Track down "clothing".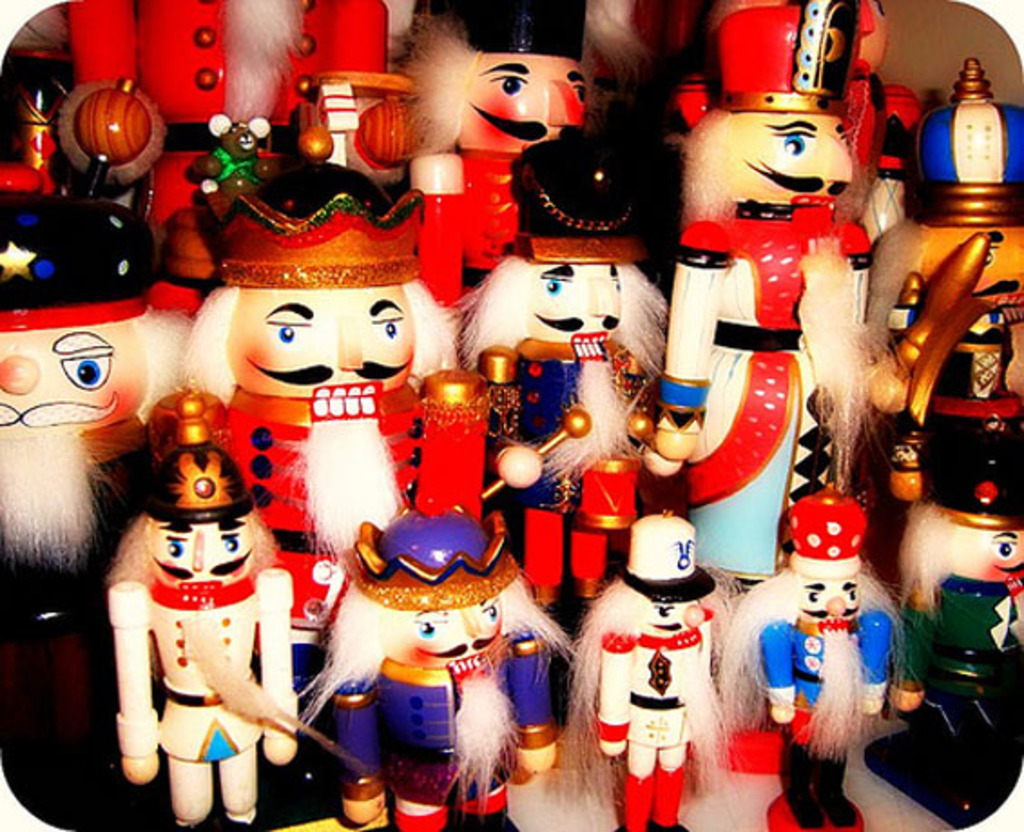
Tracked to BBox(62, 0, 391, 254).
